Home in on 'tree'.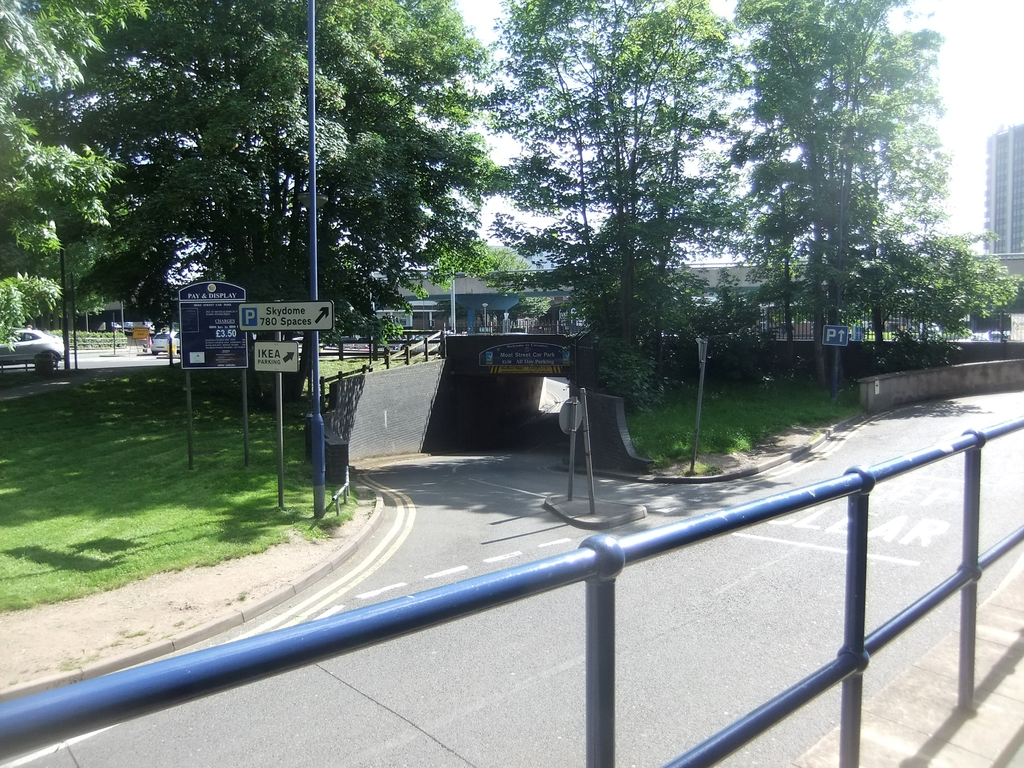
Homed in at detection(0, 0, 157, 357).
